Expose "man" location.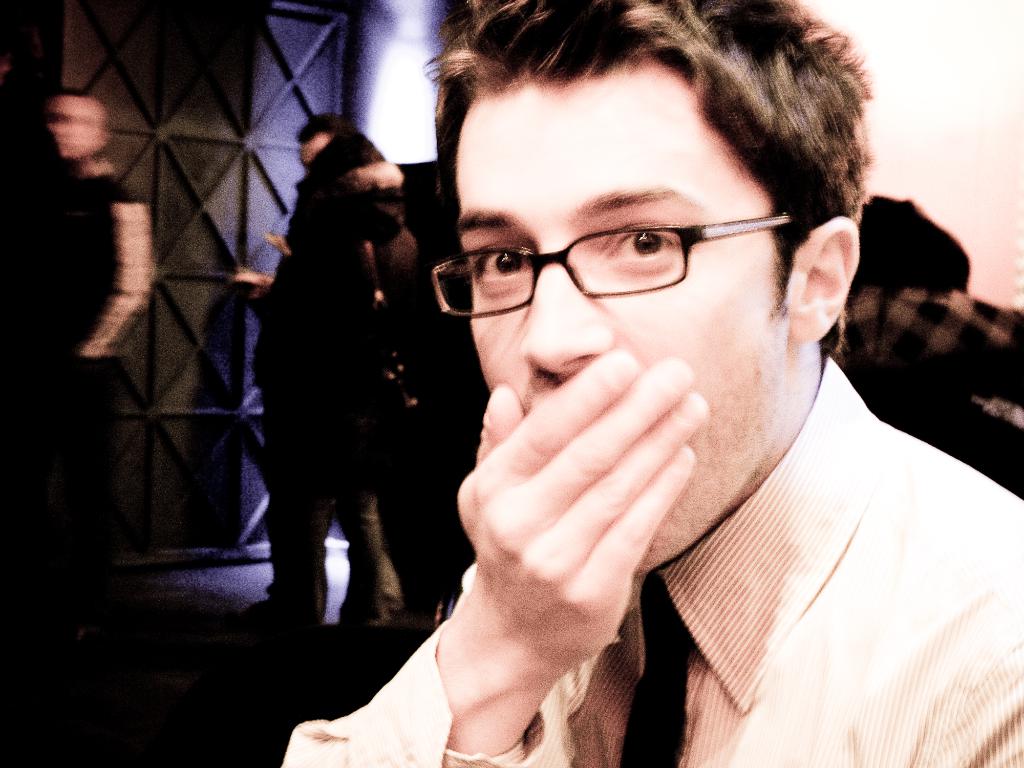
Exposed at pyautogui.locateOnScreen(44, 90, 150, 581).
